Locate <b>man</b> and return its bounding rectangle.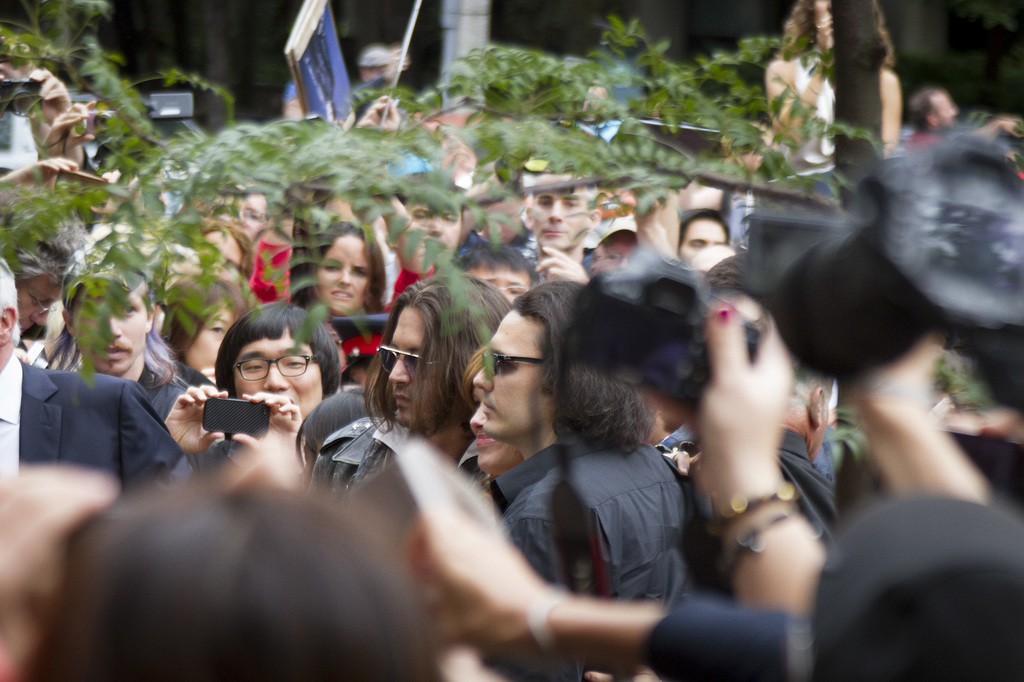
box=[904, 89, 1023, 148].
